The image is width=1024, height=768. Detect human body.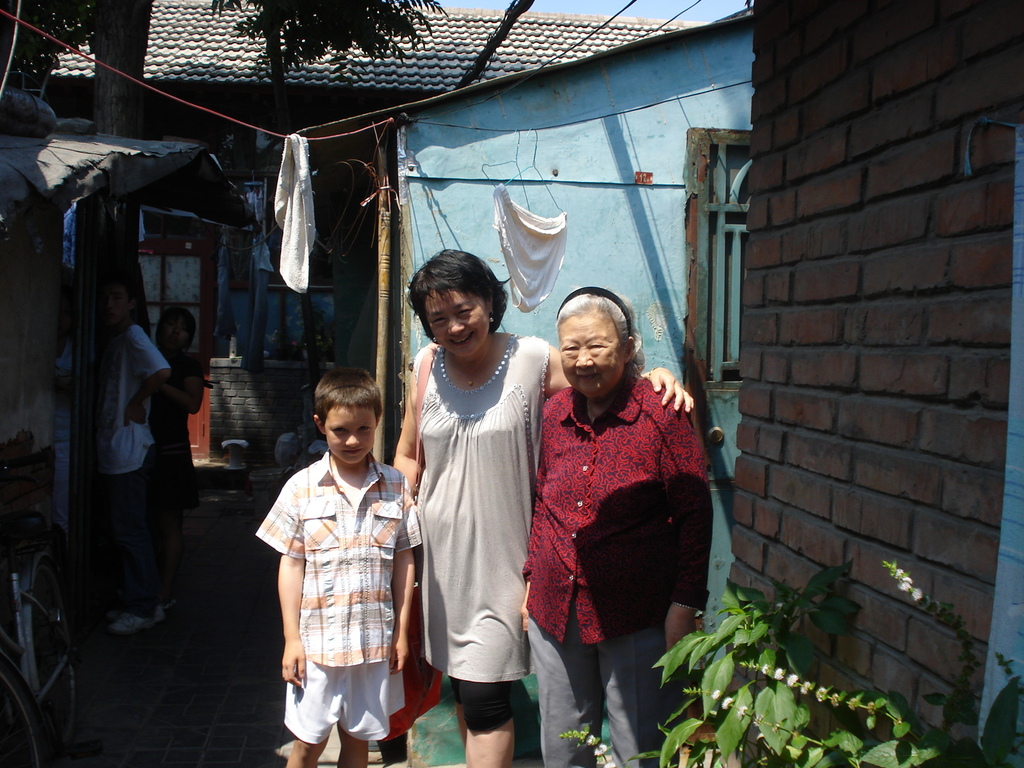
Detection: {"left": 514, "top": 367, "right": 710, "bottom": 767}.
